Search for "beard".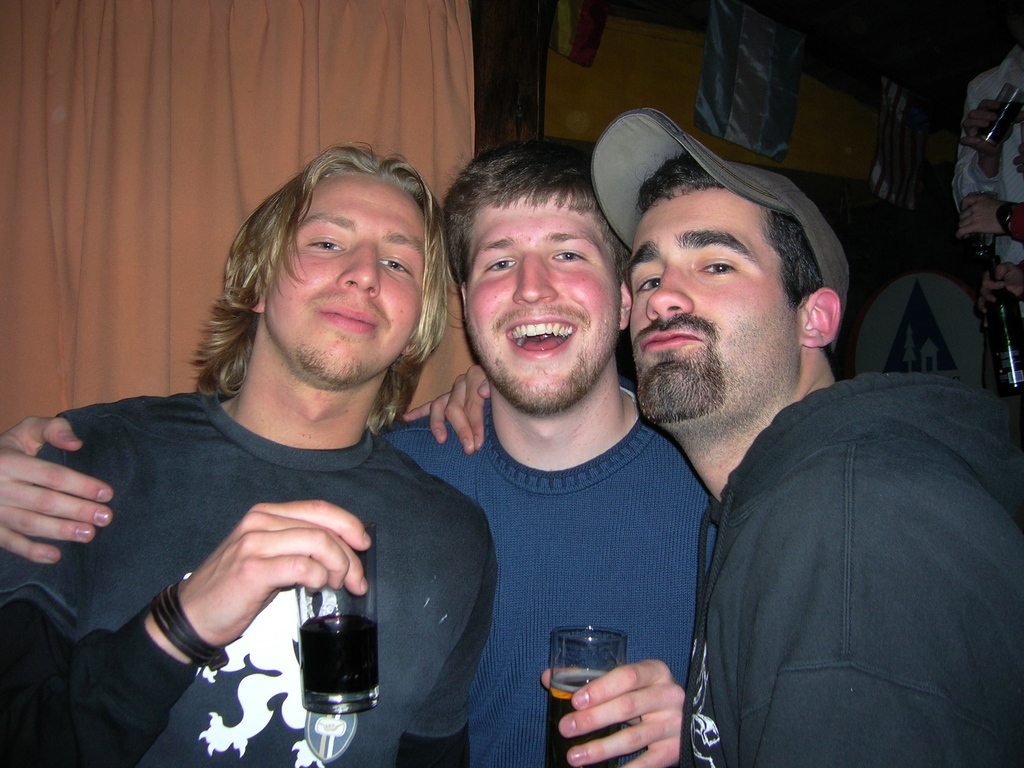
Found at {"x1": 292, "y1": 339, "x2": 355, "y2": 392}.
